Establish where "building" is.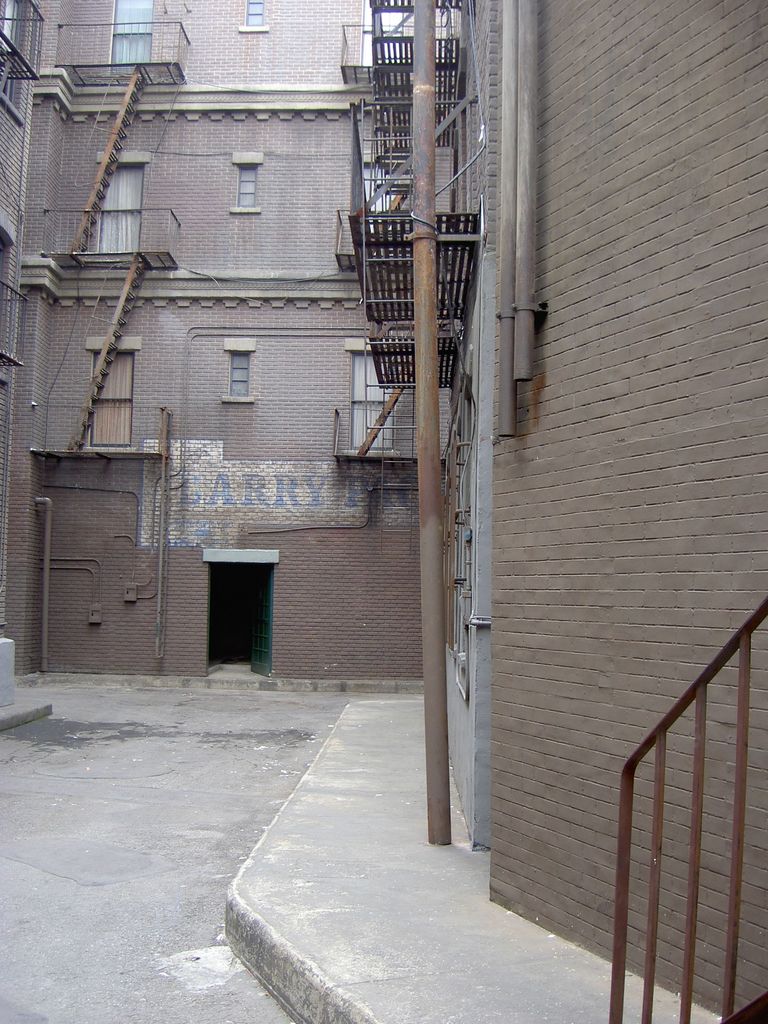
Established at pyautogui.locateOnScreen(0, 3, 767, 1023).
